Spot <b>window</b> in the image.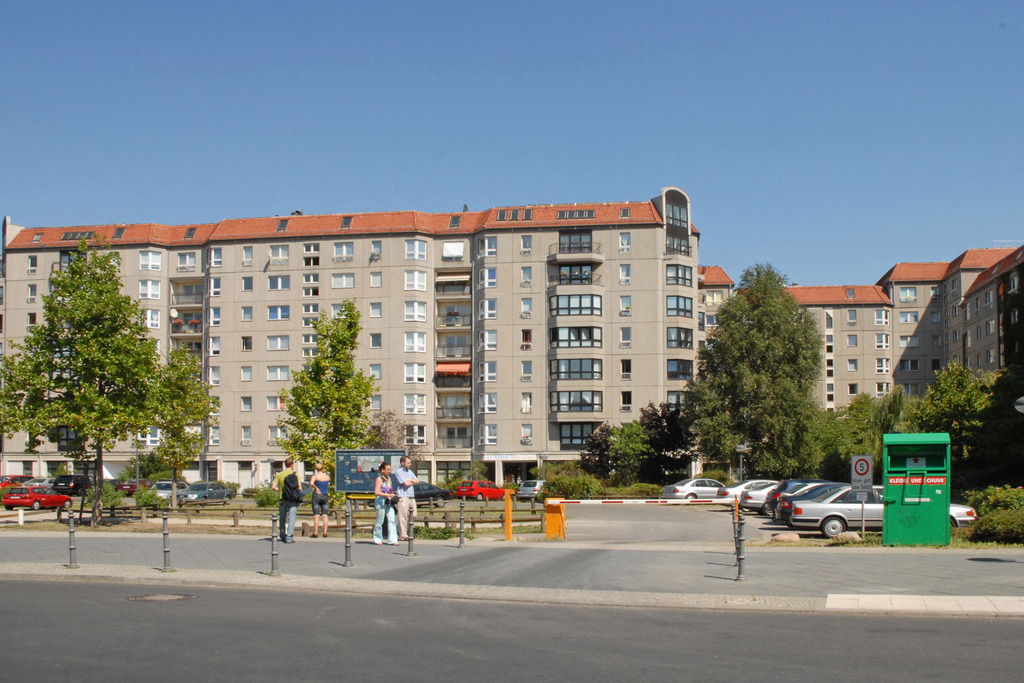
<b>window</b> found at detection(22, 248, 44, 274).
